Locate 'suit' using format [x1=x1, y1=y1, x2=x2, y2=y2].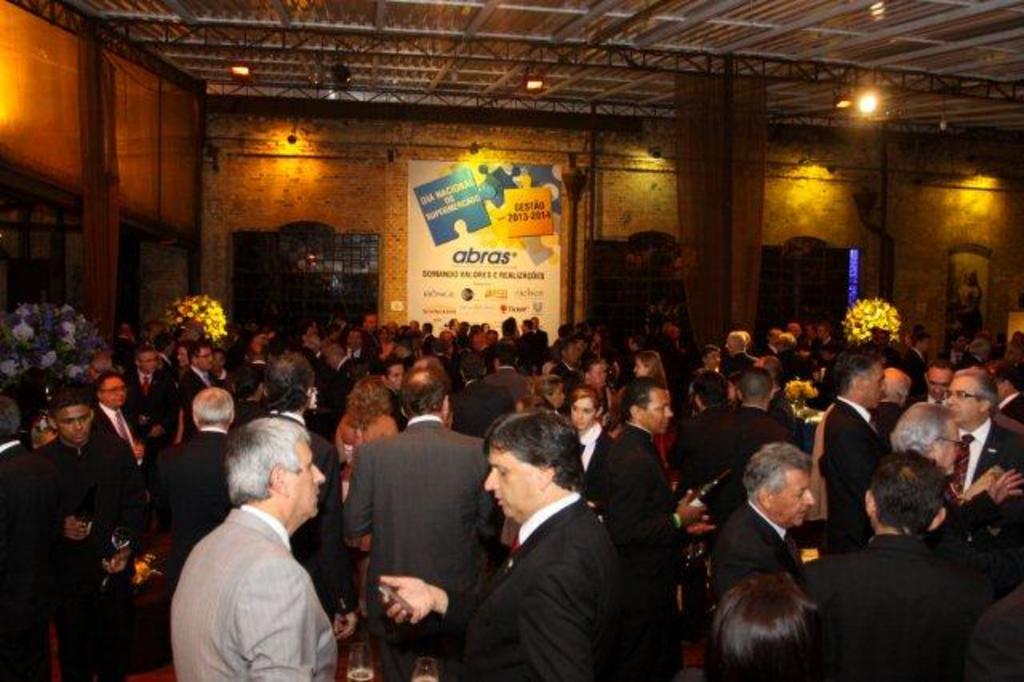
[x1=90, y1=407, x2=149, y2=493].
